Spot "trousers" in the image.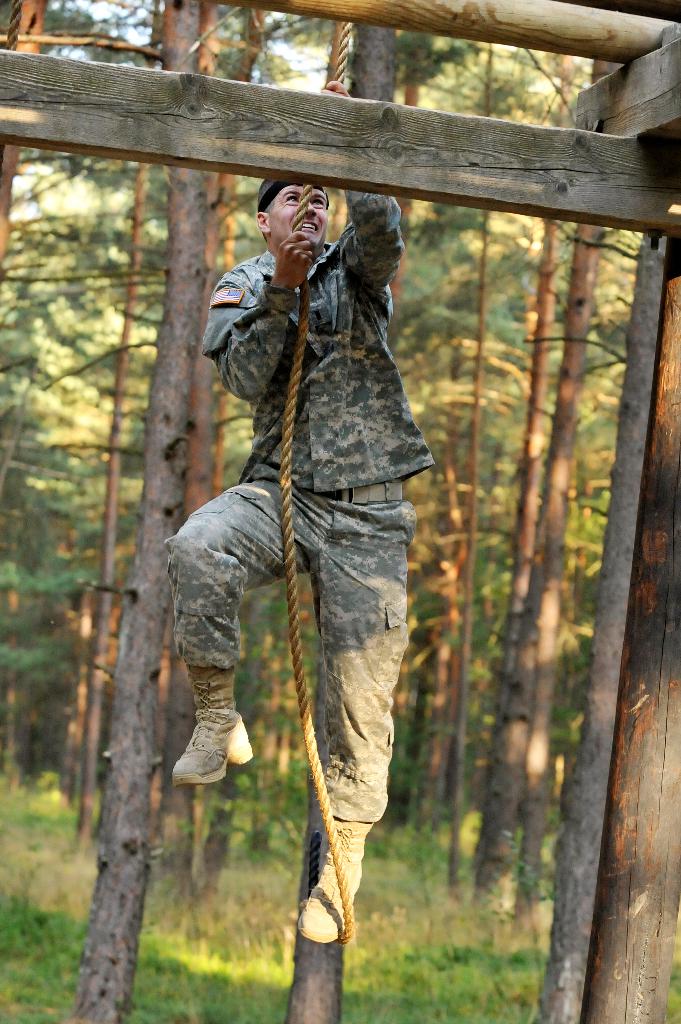
"trousers" found at pyautogui.locateOnScreen(168, 477, 413, 835).
